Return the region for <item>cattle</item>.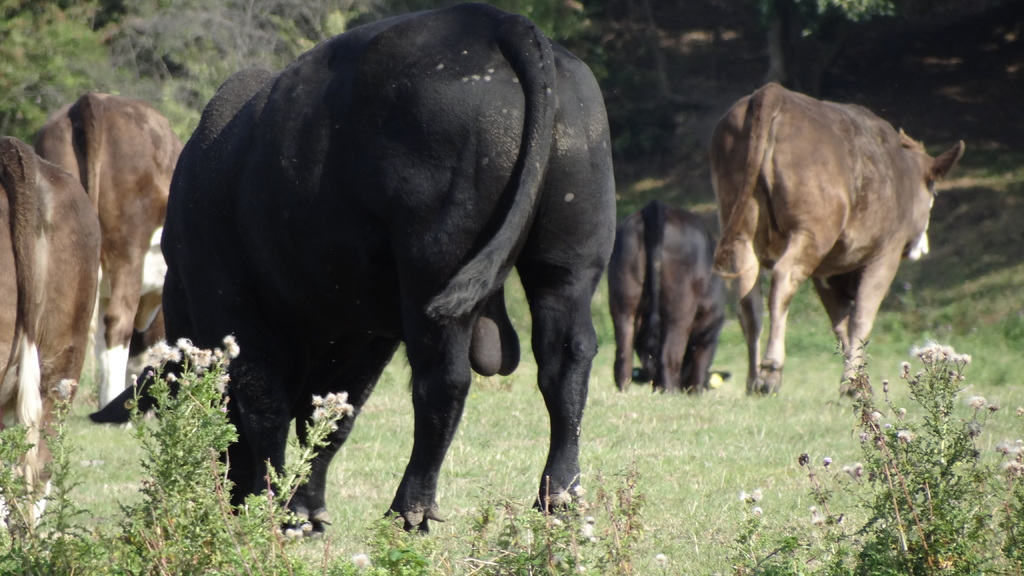
region(604, 209, 733, 397).
